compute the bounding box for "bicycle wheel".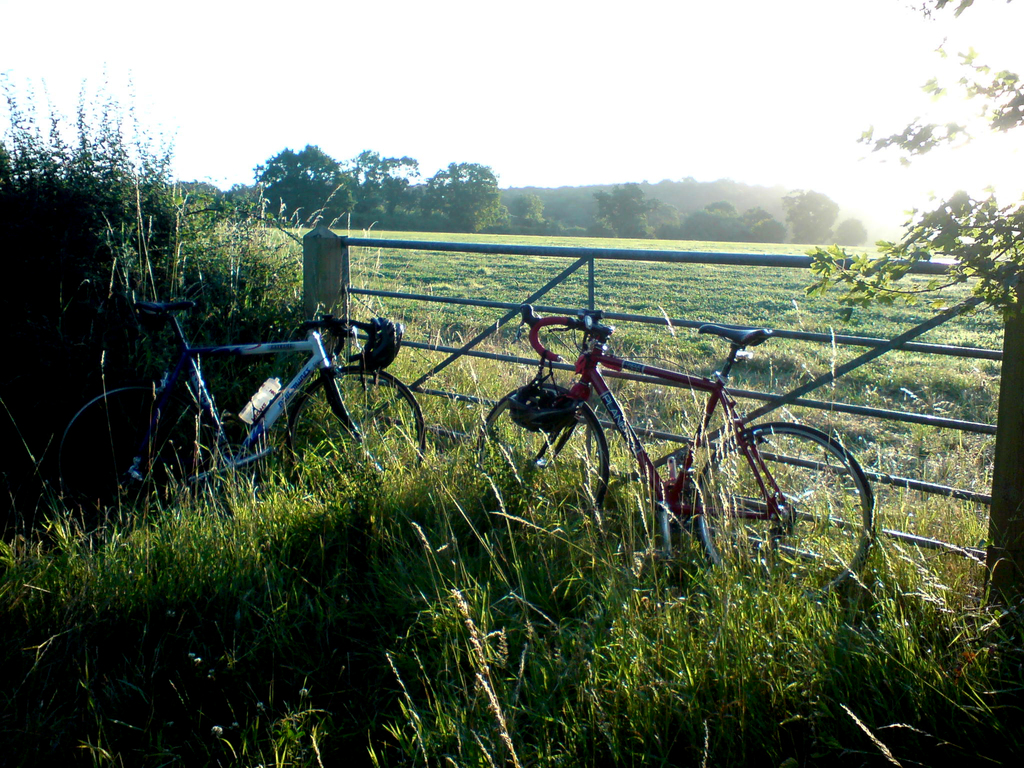
[x1=484, y1=383, x2=613, y2=498].
